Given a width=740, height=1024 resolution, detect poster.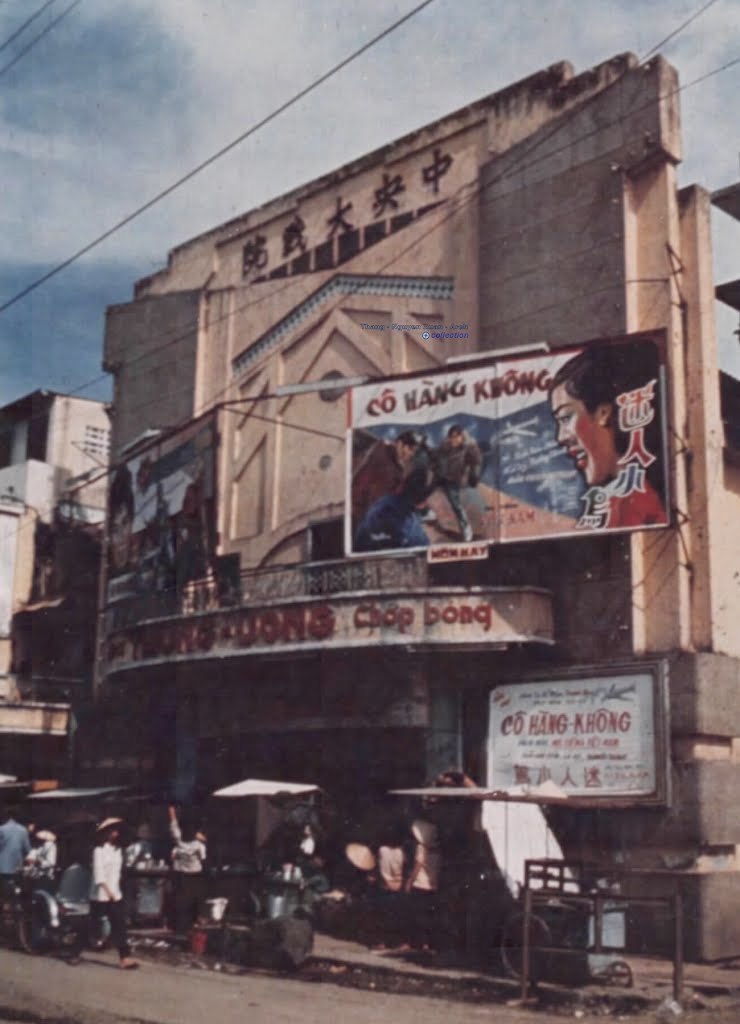
region(483, 675, 651, 796).
